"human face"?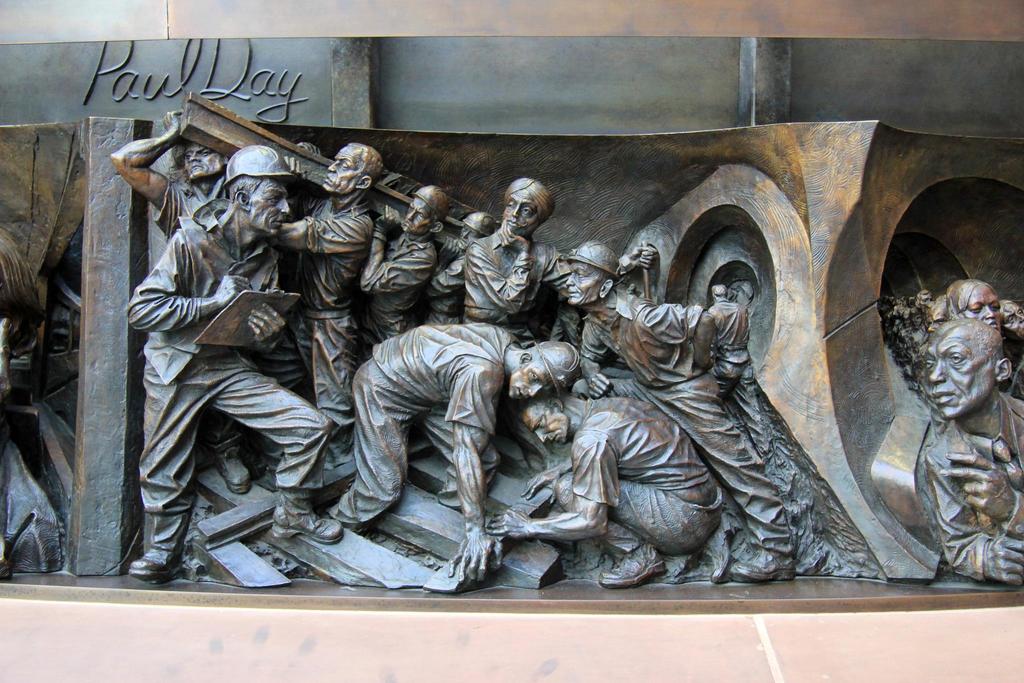
crop(402, 197, 436, 236)
